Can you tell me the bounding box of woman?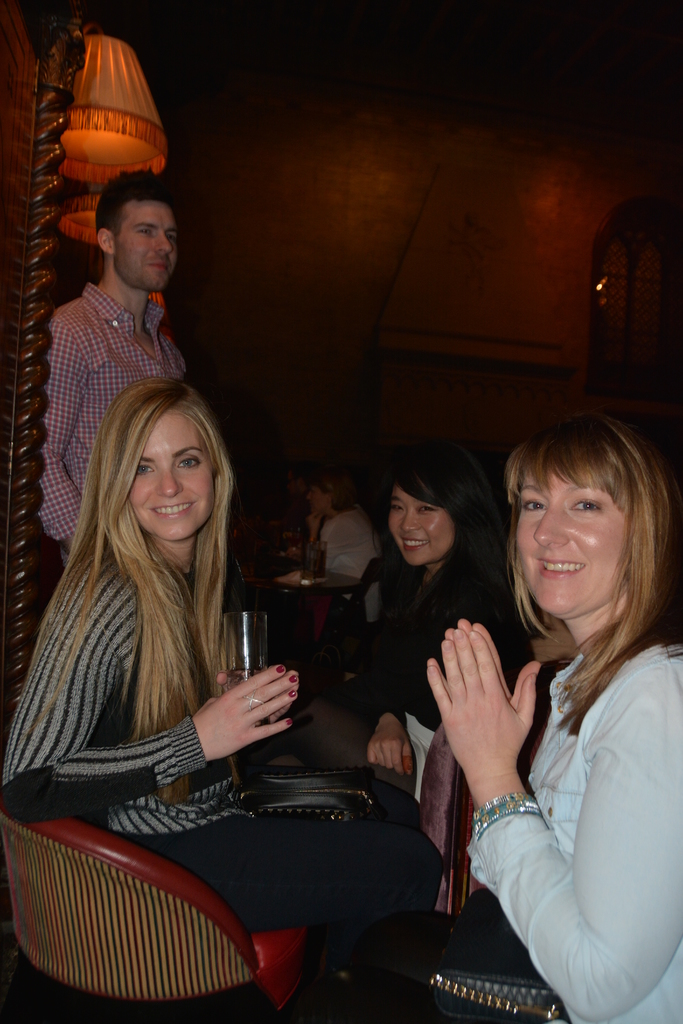
{"left": 283, "top": 445, "right": 519, "bottom": 810}.
